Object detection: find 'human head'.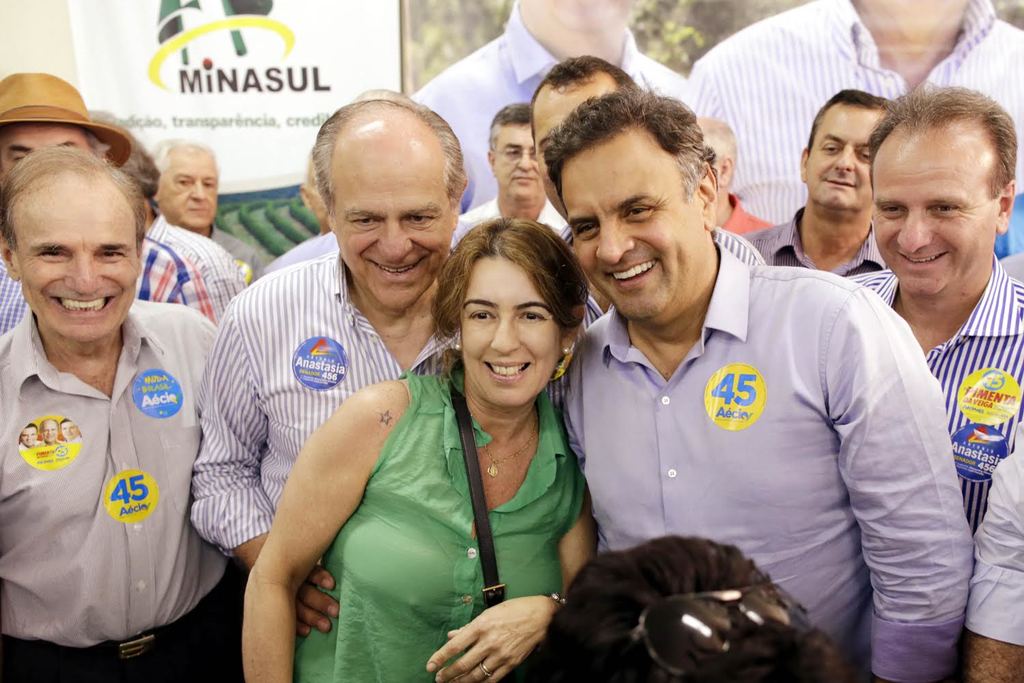
530,530,829,682.
